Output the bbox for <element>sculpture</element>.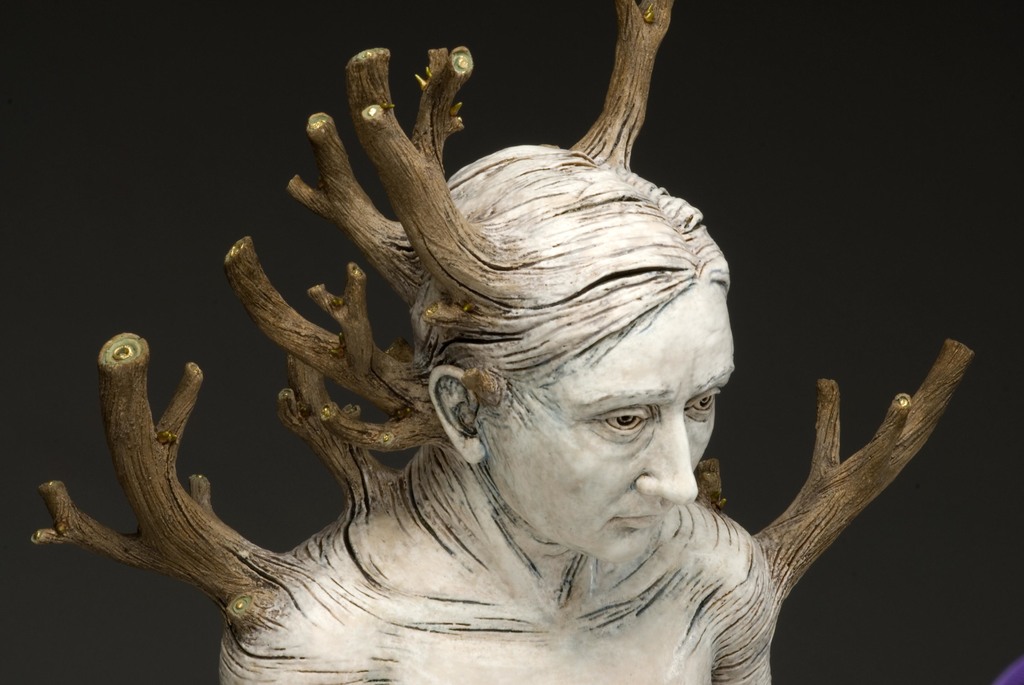
box=[27, 0, 972, 684].
